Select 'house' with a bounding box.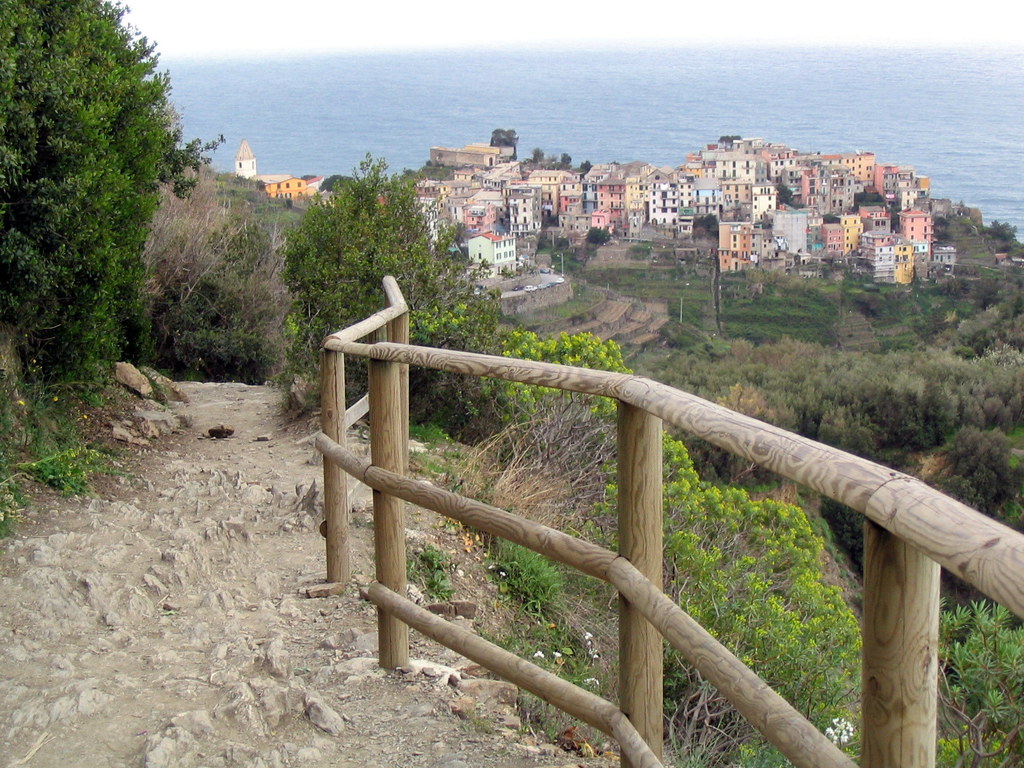
select_region(884, 167, 932, 204).
